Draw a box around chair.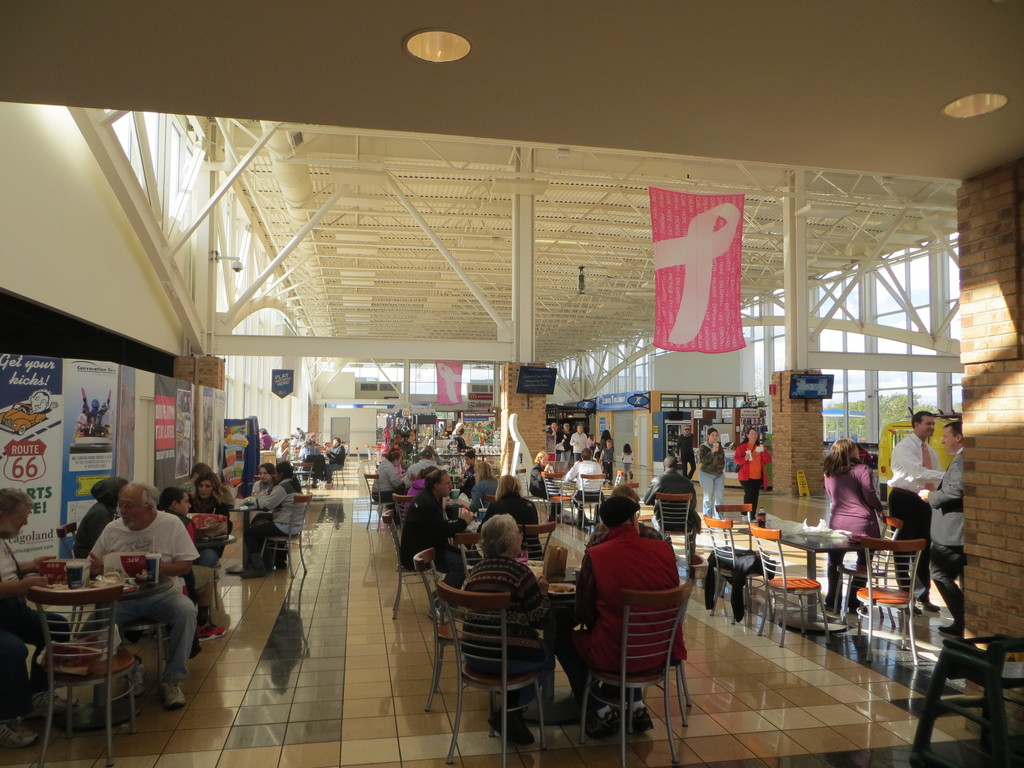
crop(545, 467, 572, 527).
